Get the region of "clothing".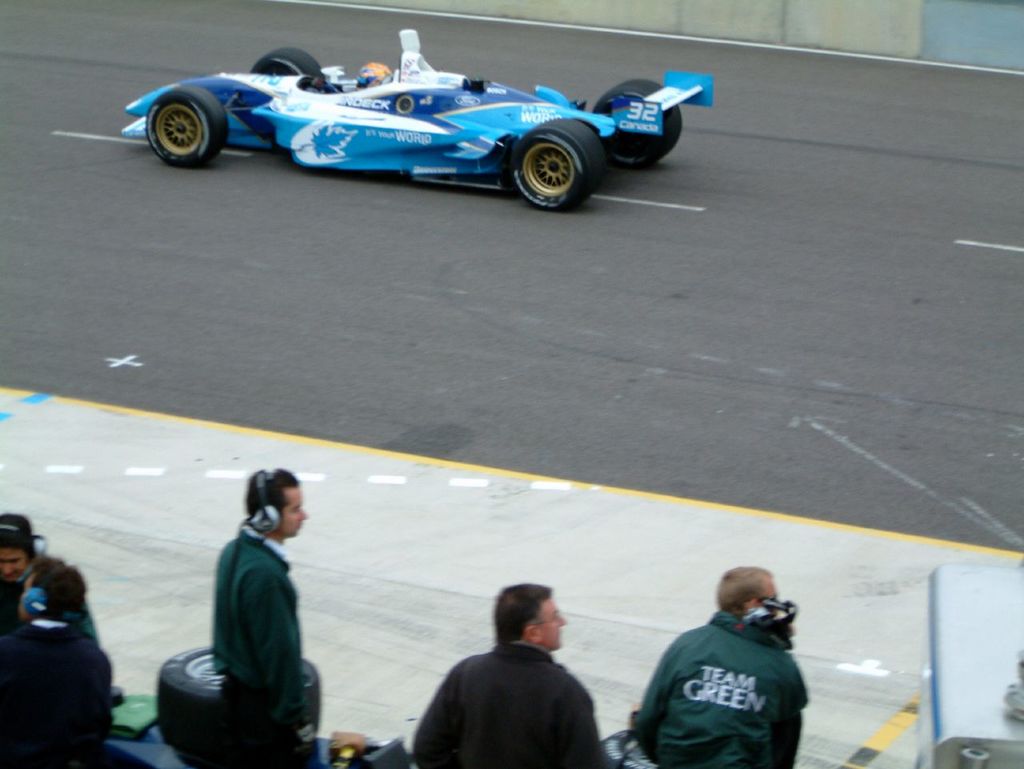
(x1=644, y1=599, x2=808, y2=765).
